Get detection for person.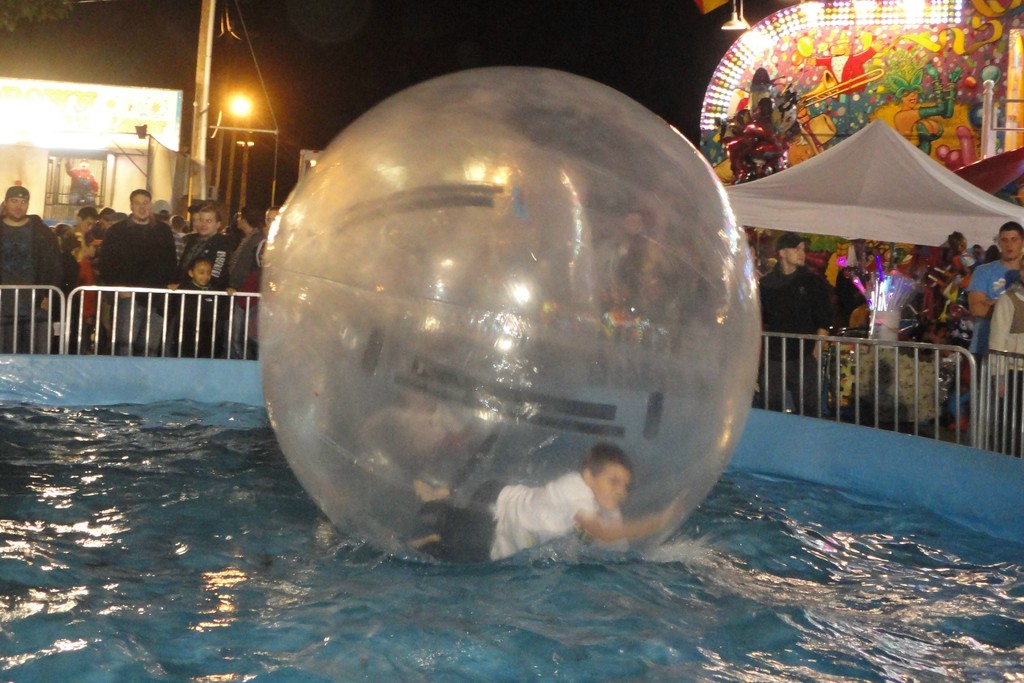
Detection: [x1=82, y1=181, x2=180, y2=309].
